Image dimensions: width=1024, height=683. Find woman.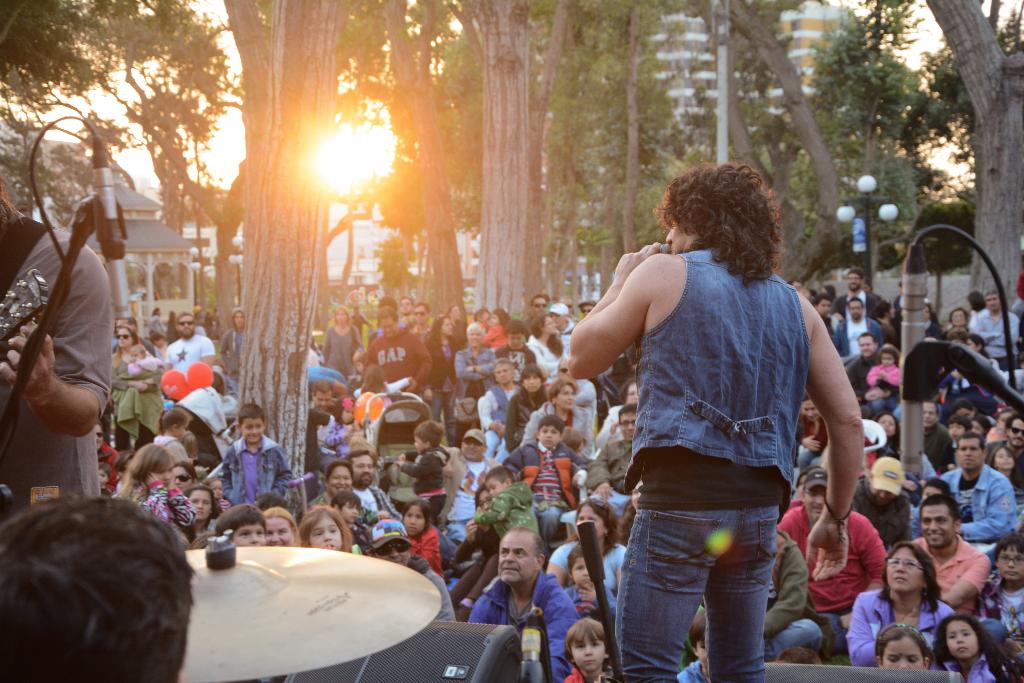
(left=872, top=413, right=902, bottom=457).
